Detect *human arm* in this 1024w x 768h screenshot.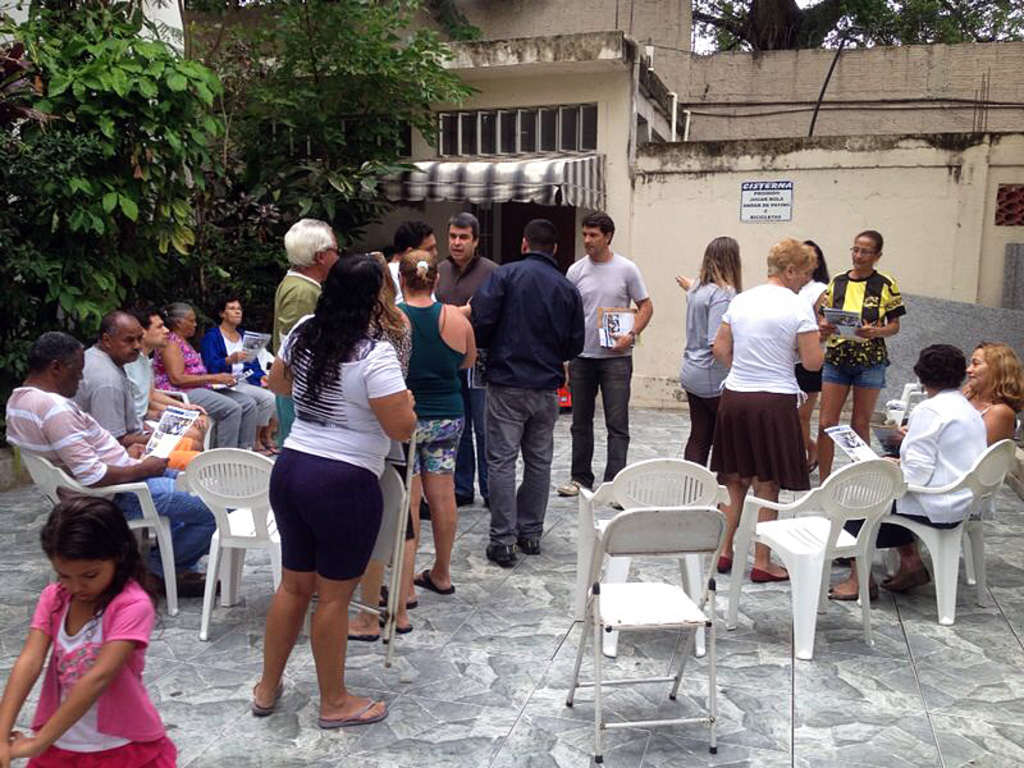
Detection: l=850, t=285, r=908, b=339.
